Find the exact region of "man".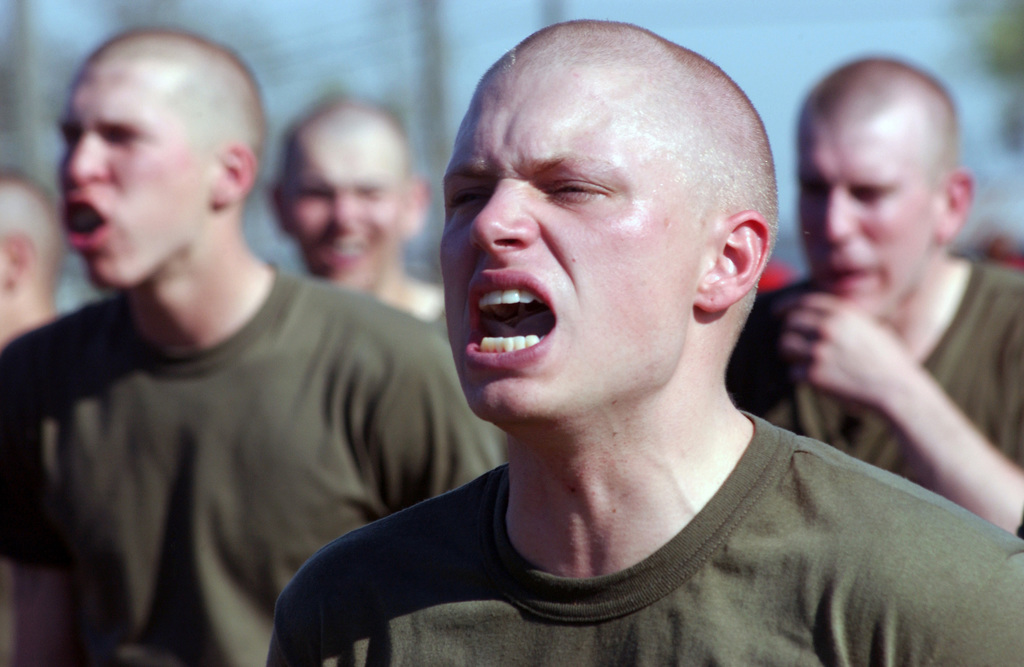
Exact region: 724/48/1023/538.
